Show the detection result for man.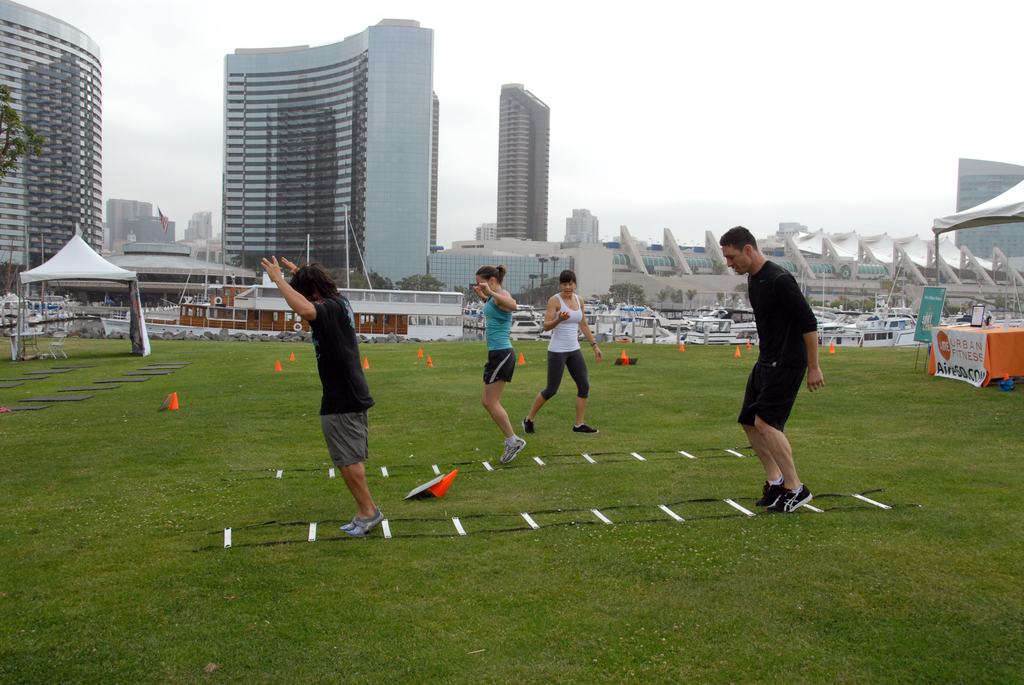
locate(723, 232, 834, 519).
